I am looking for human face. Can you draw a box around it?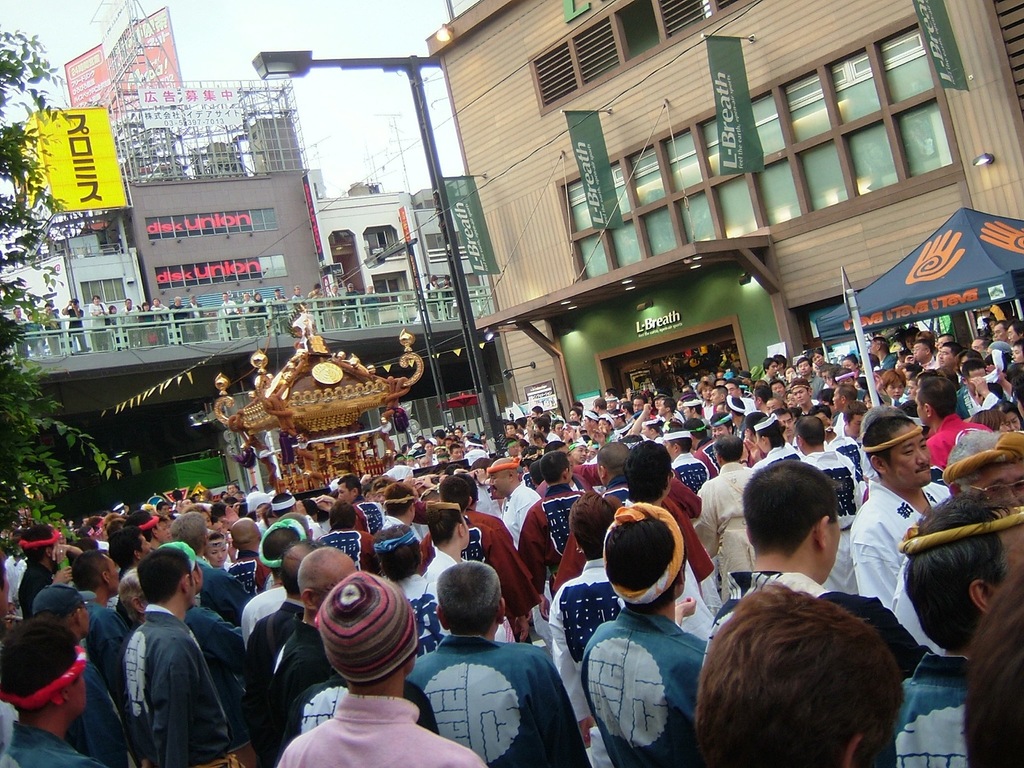
Sure, the bounding box is box=[655, 397, 668, 419].
